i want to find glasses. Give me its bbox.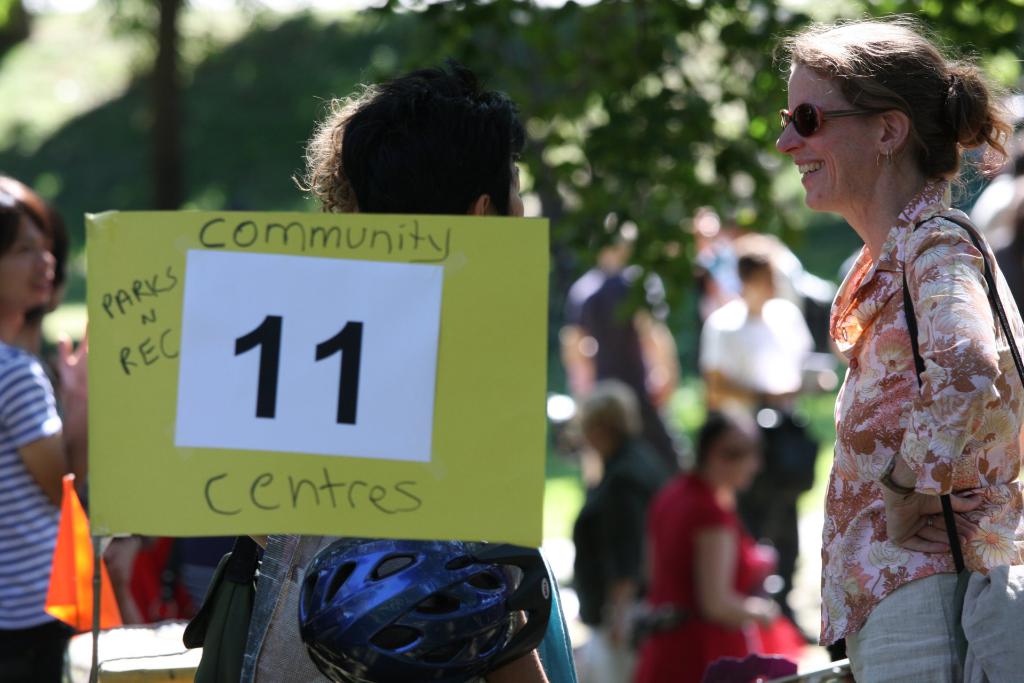
locate(778, 100, 890, 138).
